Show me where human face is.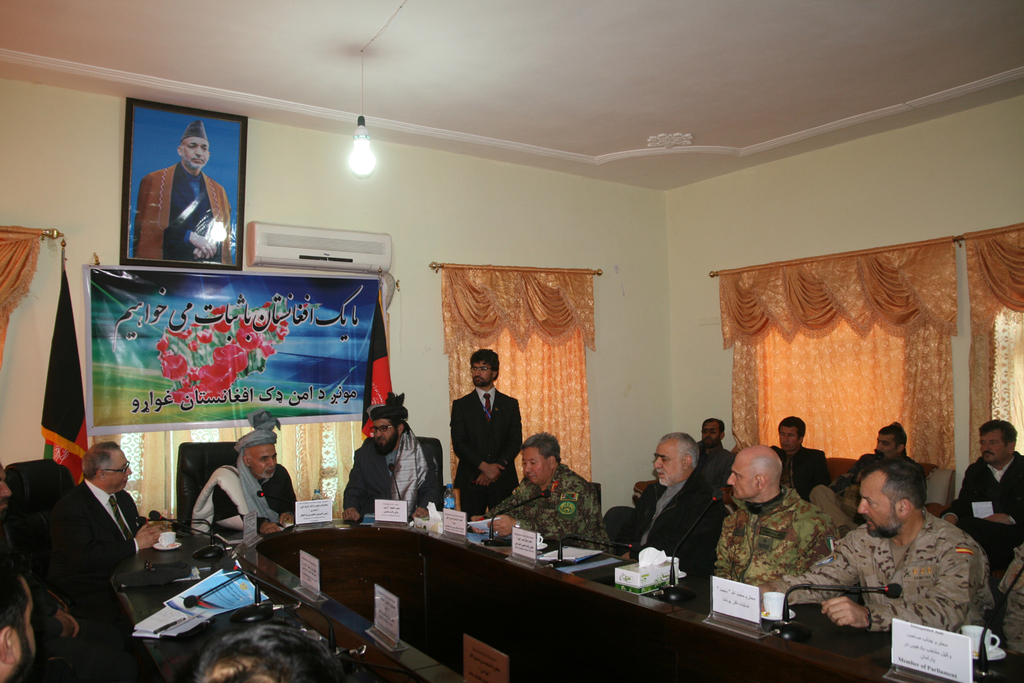
human face is at [left=700, top=423, right=722, bottom=445].
